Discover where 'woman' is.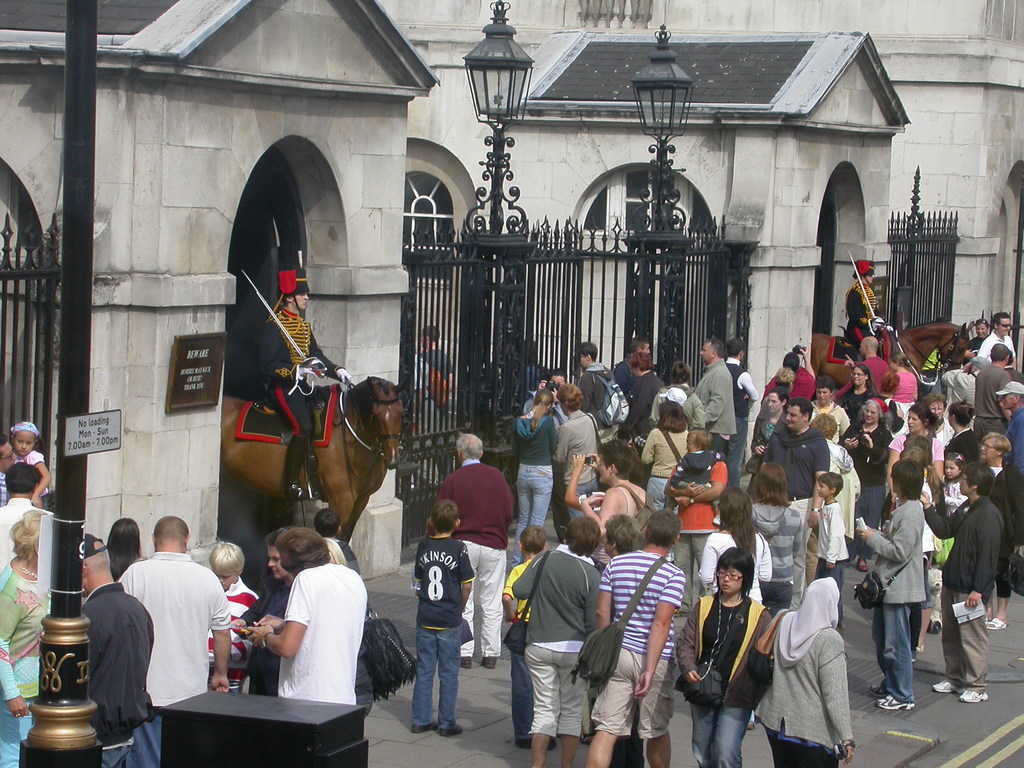
Discovered at <bbox>830, 394, 897, 563</bbox>.
